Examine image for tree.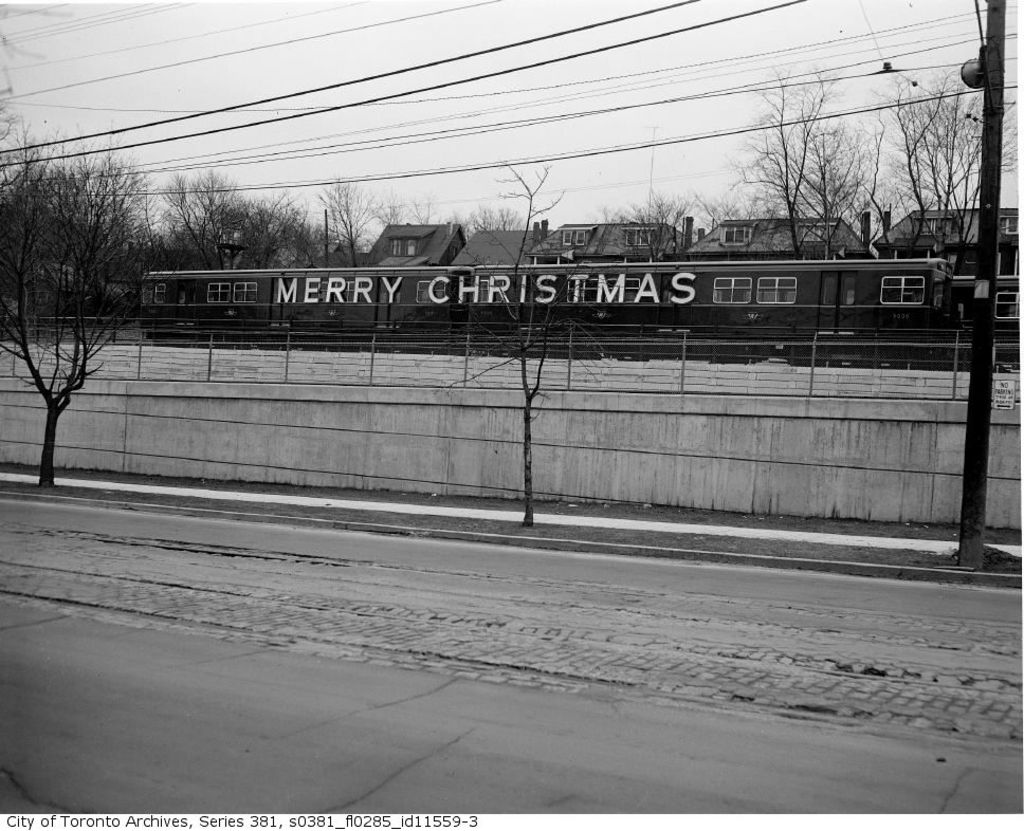
Examination result: 615:188:708:284.
